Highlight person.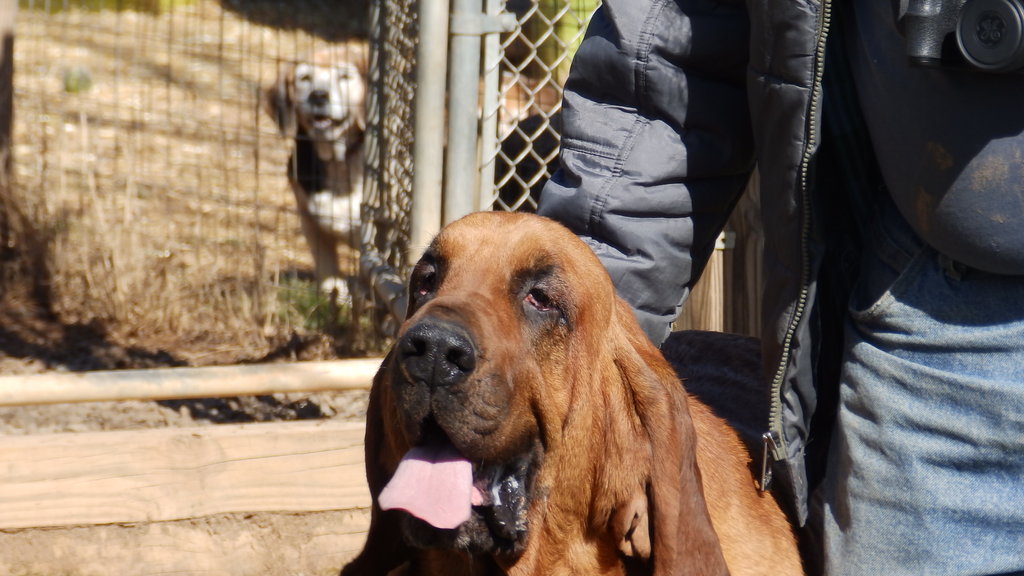
Highlighted region: Rect(531, 0, 1023, 575).
